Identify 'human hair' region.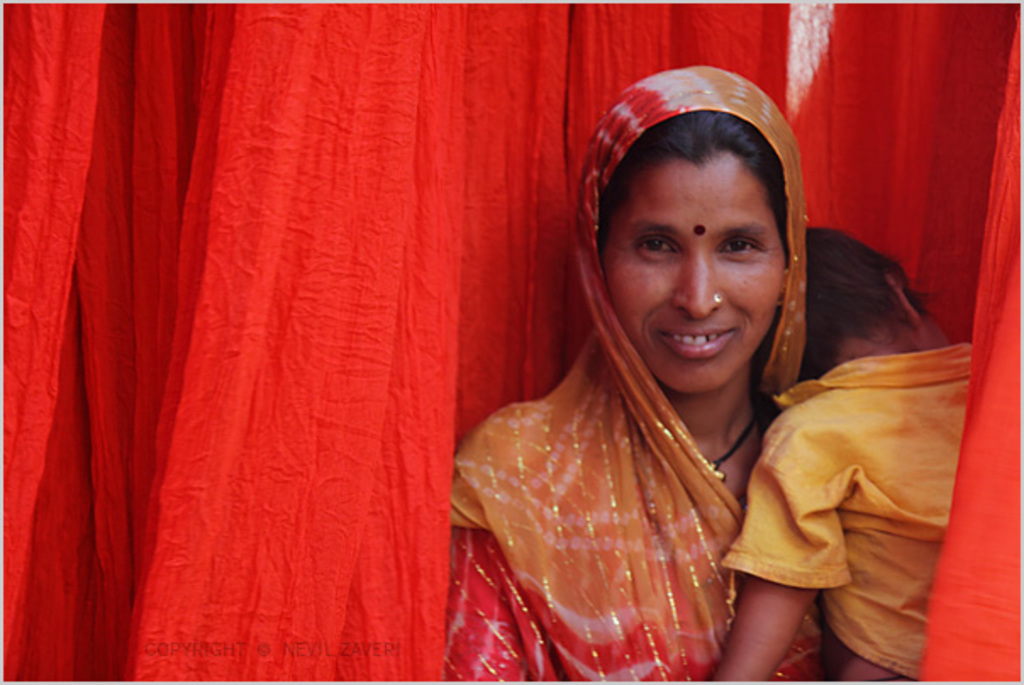
Region: <box>800,217,939,385</box>.
